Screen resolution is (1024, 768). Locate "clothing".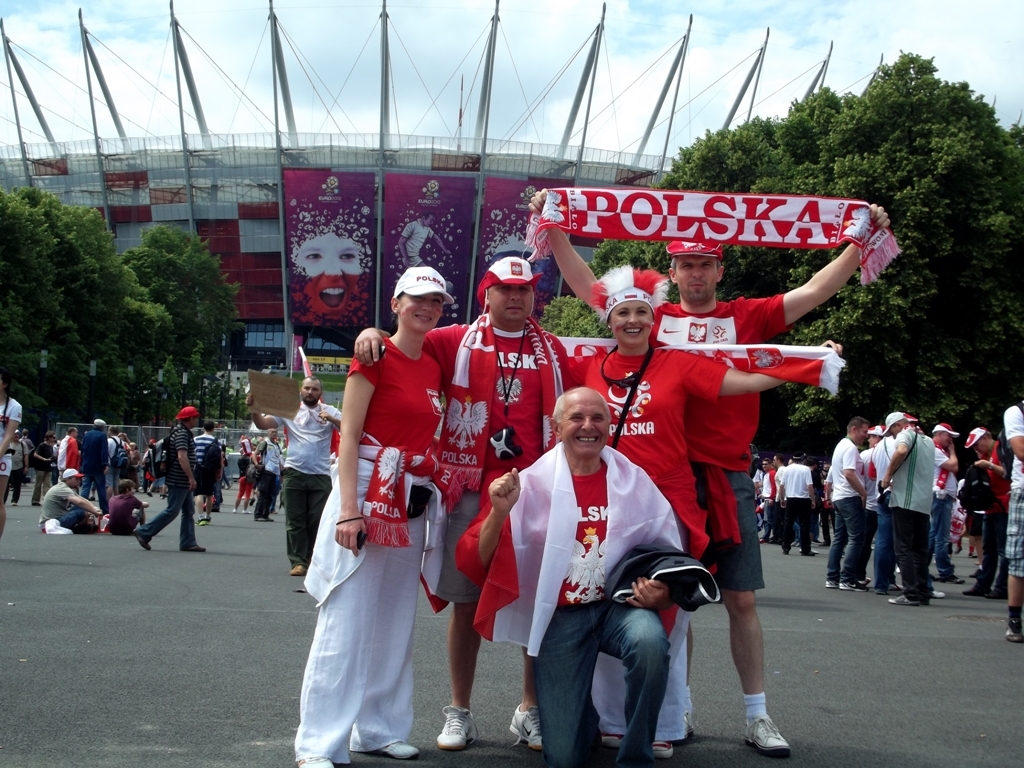
(27, 439, 51, 503).
